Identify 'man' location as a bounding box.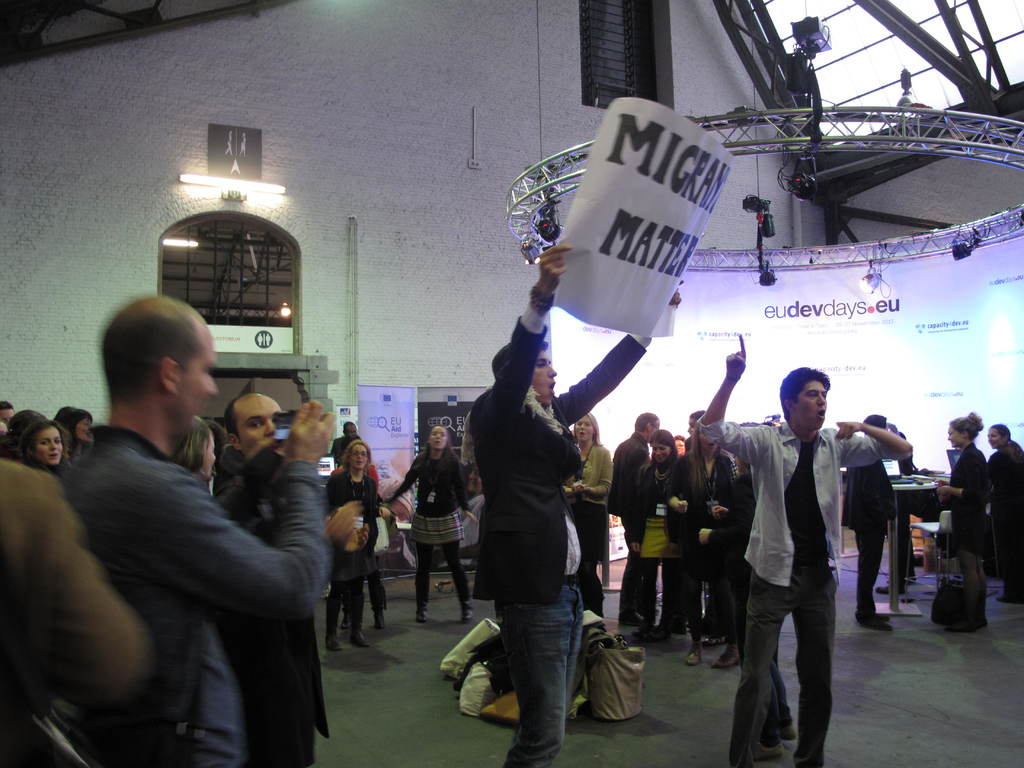
select_region(470, 242, 684, 767).
